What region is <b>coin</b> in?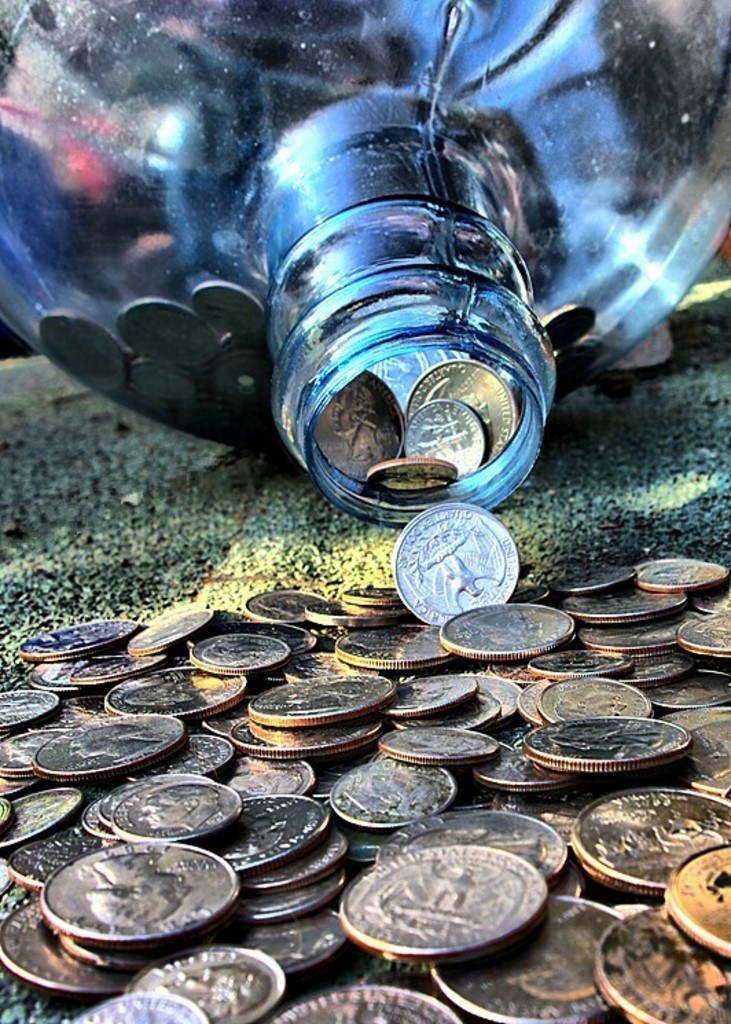
left=401, top=400, right=489, bottom=477.
